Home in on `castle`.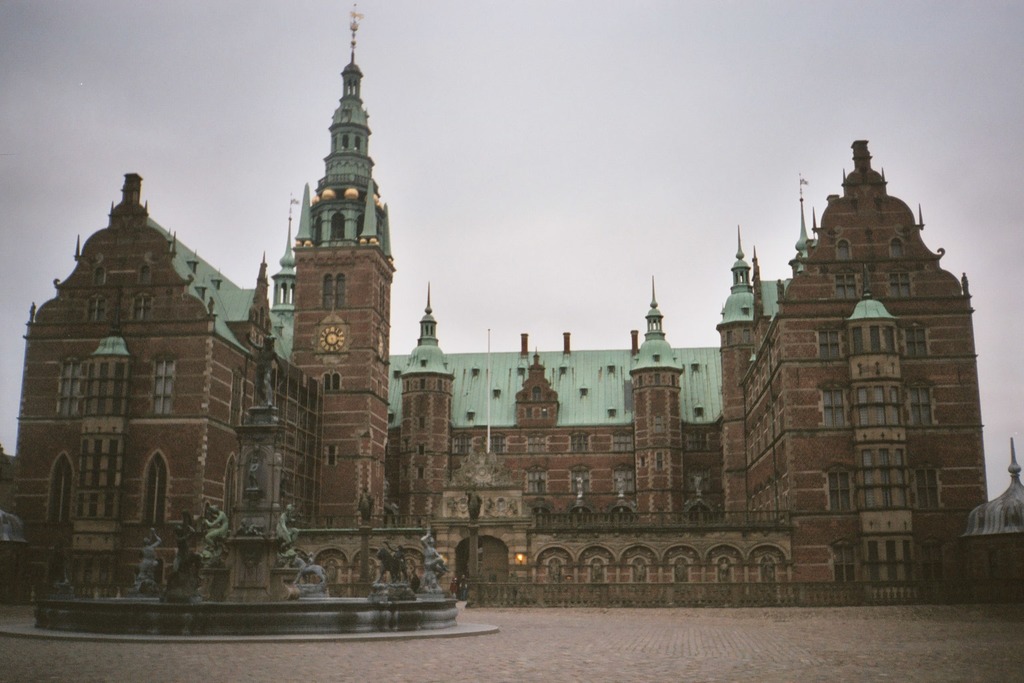
Homed in at [x1=0, y1=3, x2=1023, y2=602].
